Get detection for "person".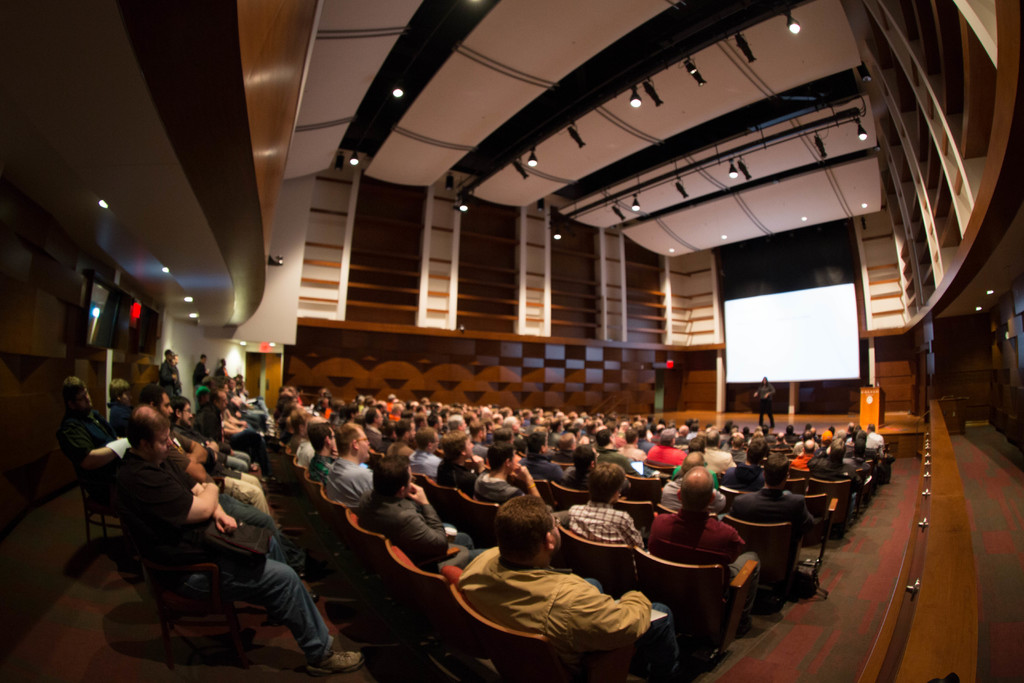
Detection: 422:432:463:486.
